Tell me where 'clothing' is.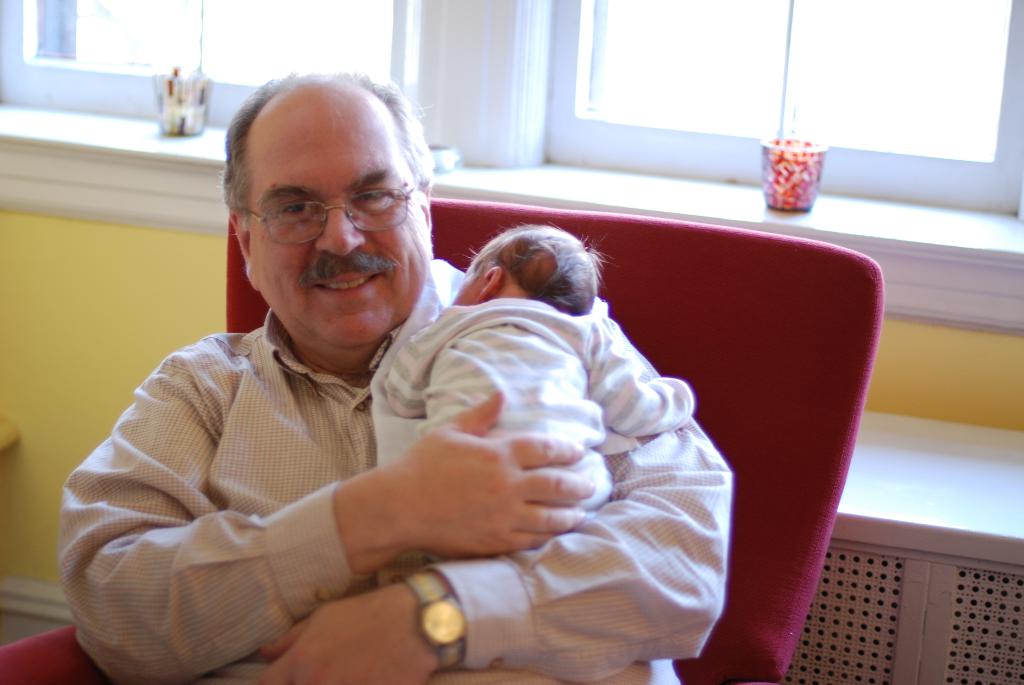
'clothing' is at 58,308,741,684.
